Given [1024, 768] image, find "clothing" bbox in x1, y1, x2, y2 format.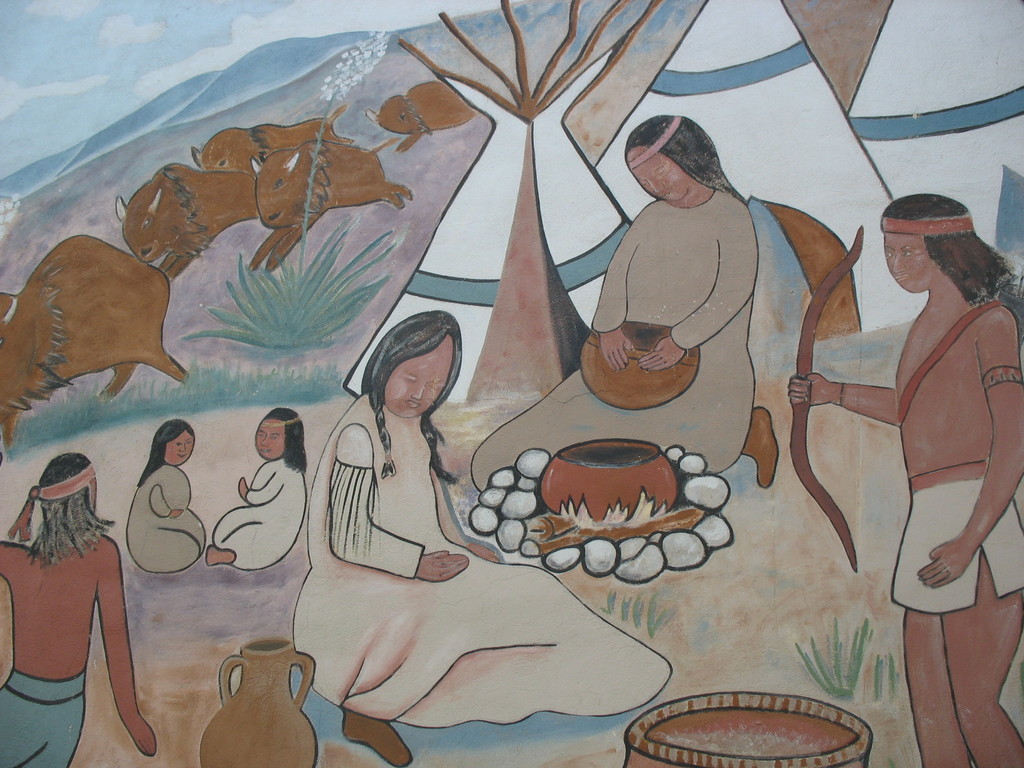
459, 192, 761, 488.
